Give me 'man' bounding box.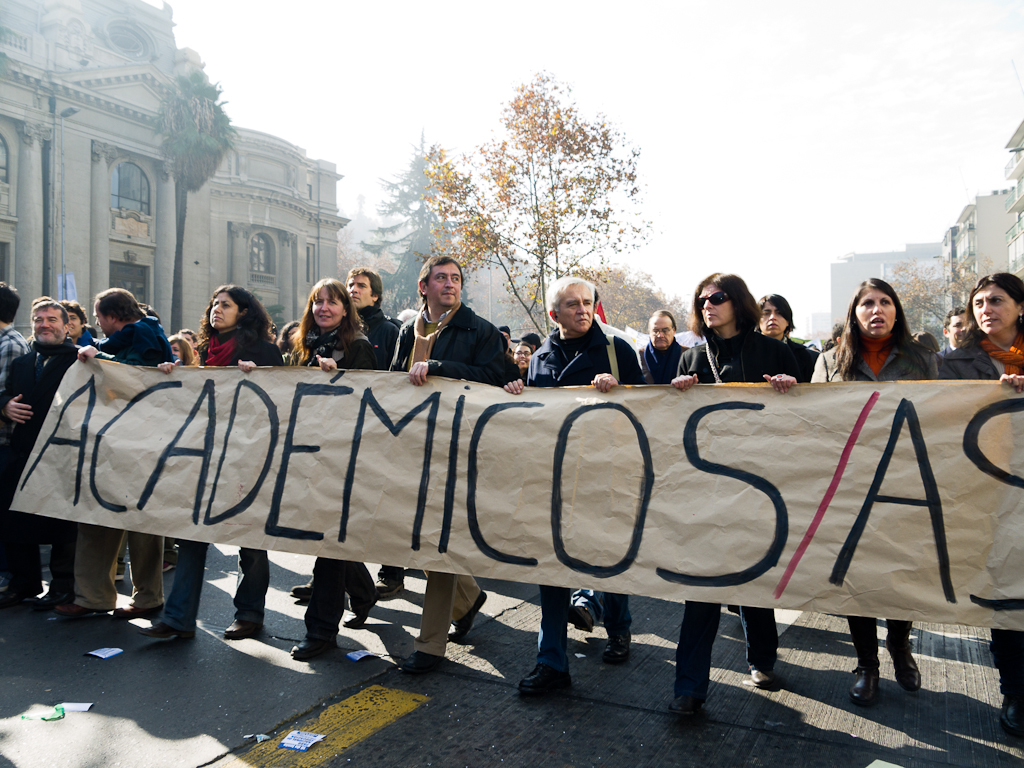
{"left": 381, "top": 244, "right": 531, "bottom": 670}.
